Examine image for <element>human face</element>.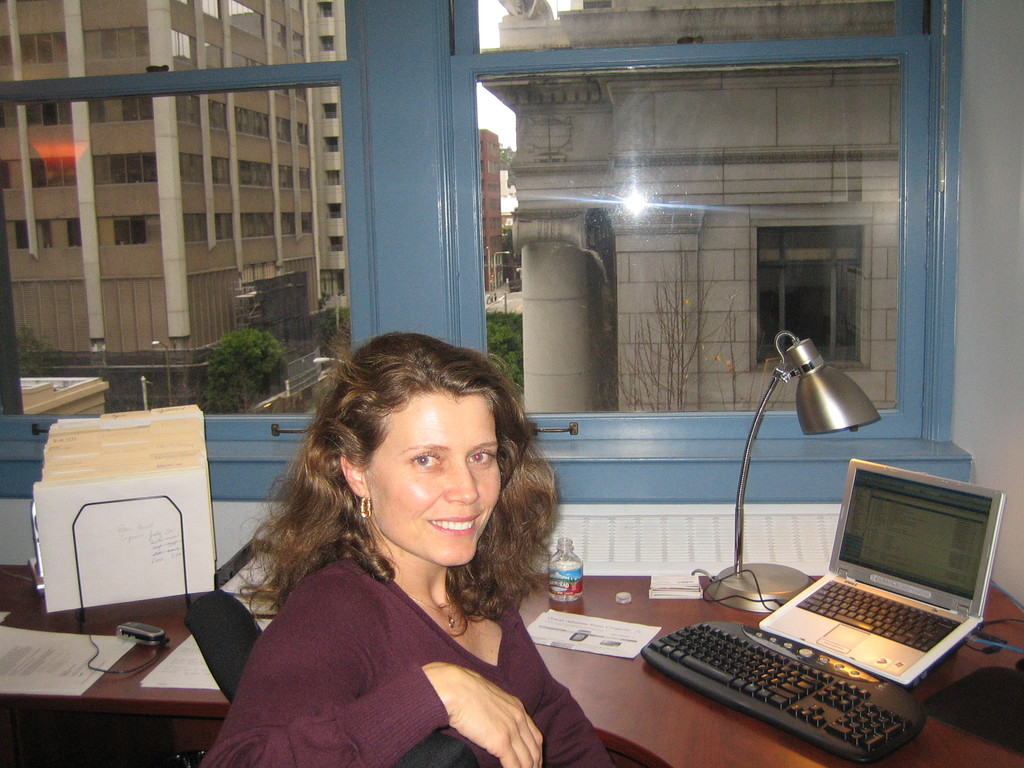
Examination result: <box>372,394,503,565</box>.
